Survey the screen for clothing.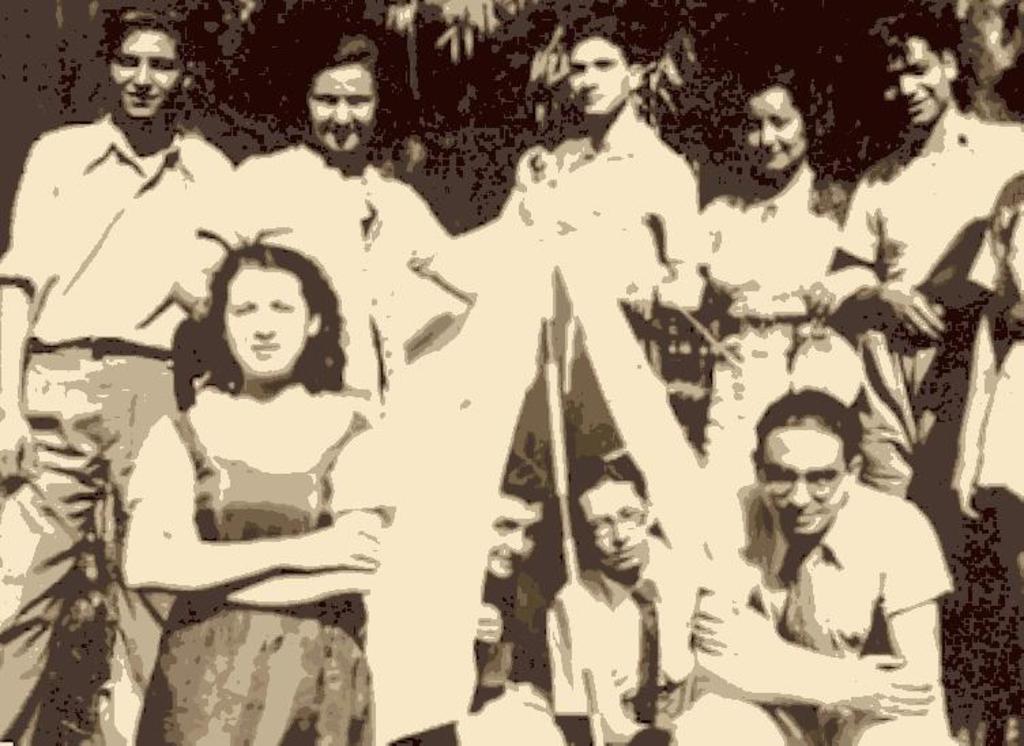
Survey found: bbox(127, 383, 398, 745).
